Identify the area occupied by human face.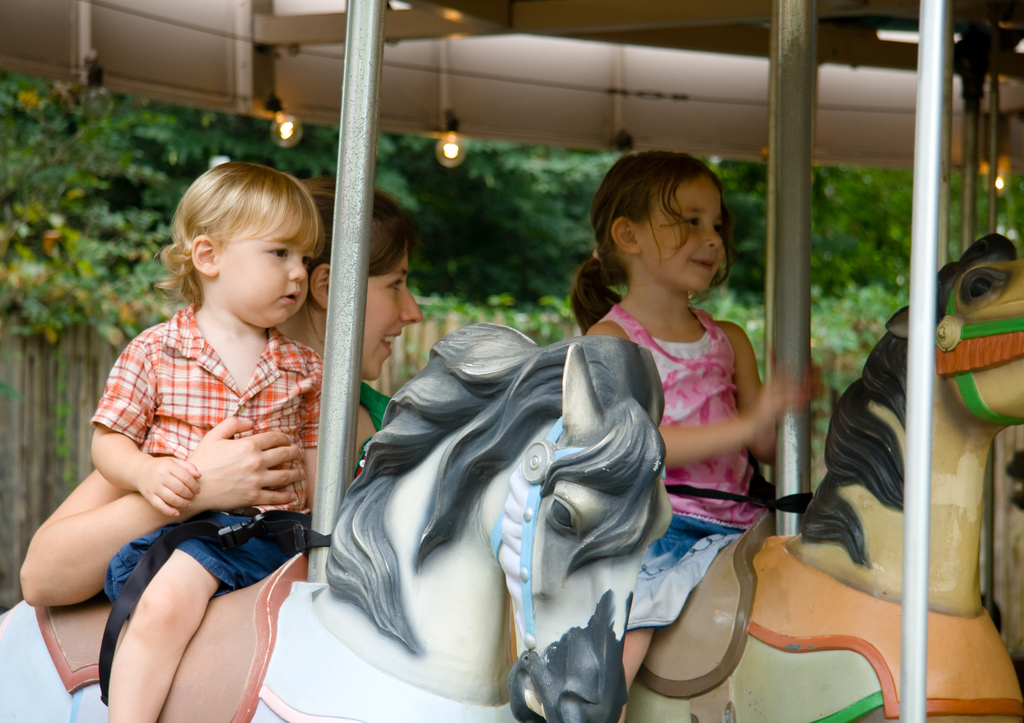
Area: box(643, 179, 726, 294).
